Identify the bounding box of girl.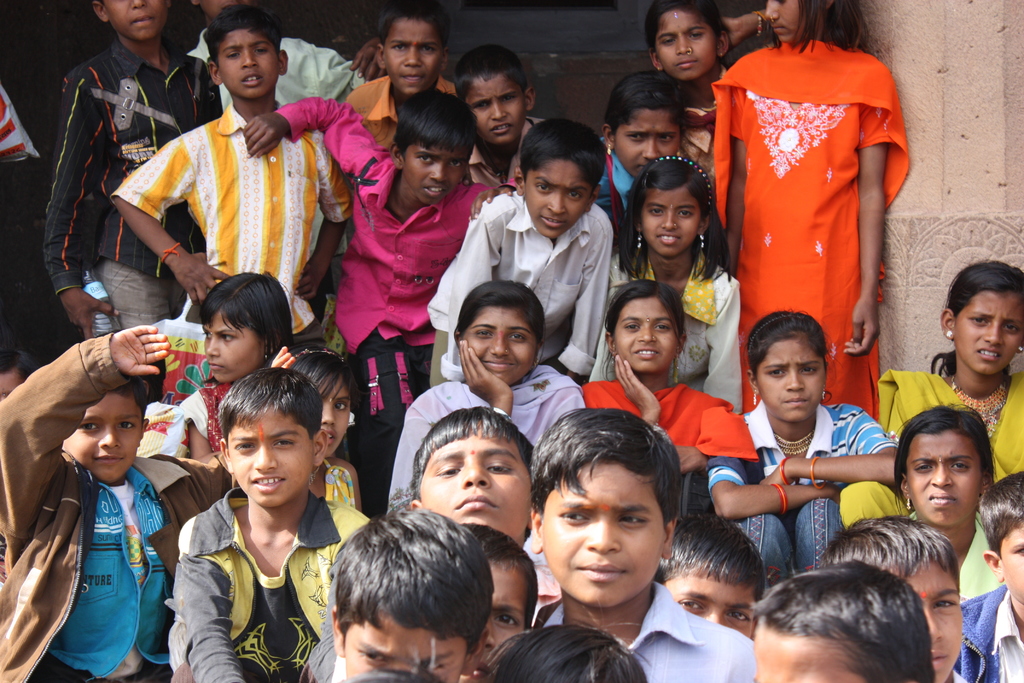
bbox=[587, 154, 744, 413].
